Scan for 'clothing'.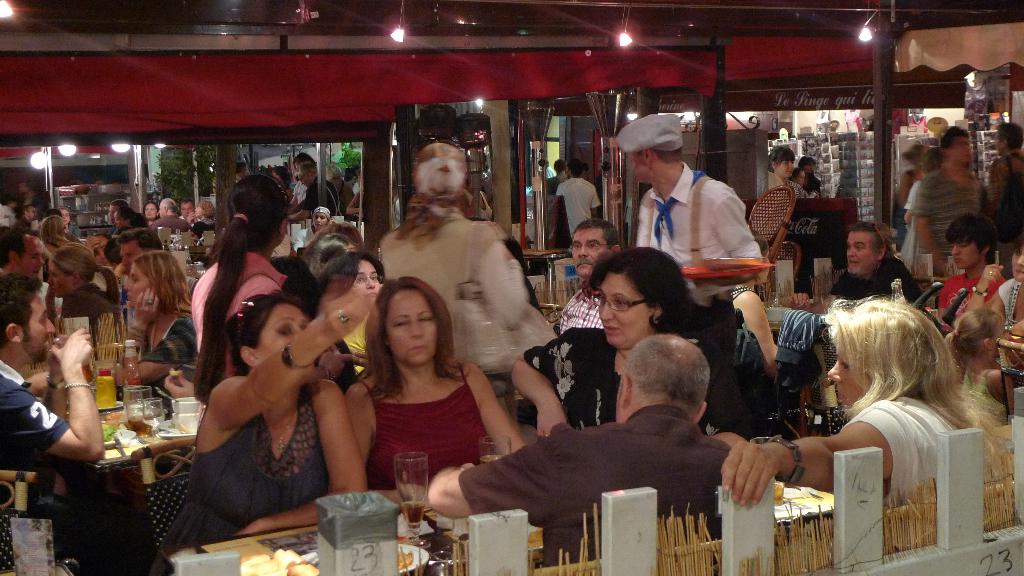
Scan result: BBox(987, 154, 1023, 243).
